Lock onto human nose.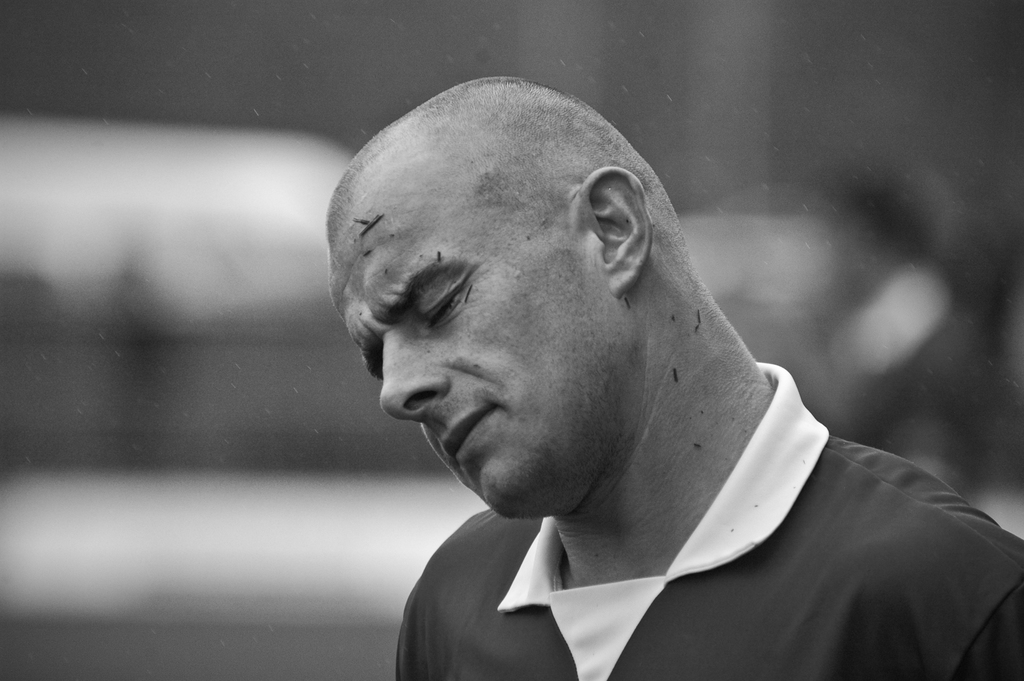
Locked: locate(374, 334, 442, 425).
